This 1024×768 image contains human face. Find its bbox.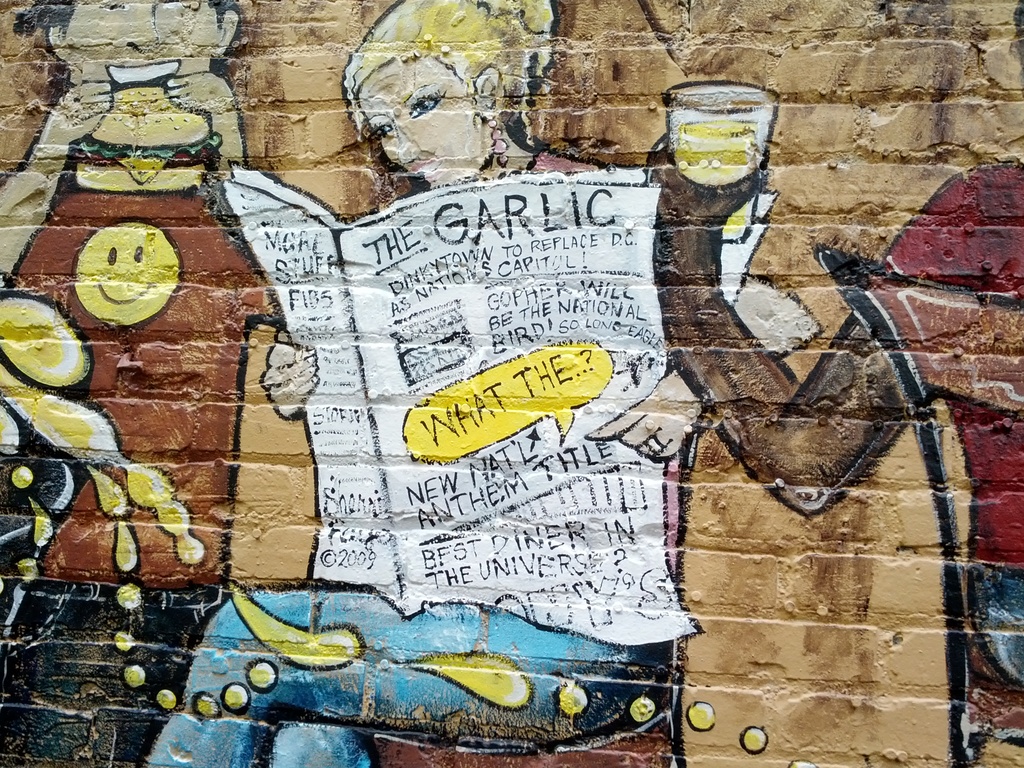
59, 0, 228, 93.
